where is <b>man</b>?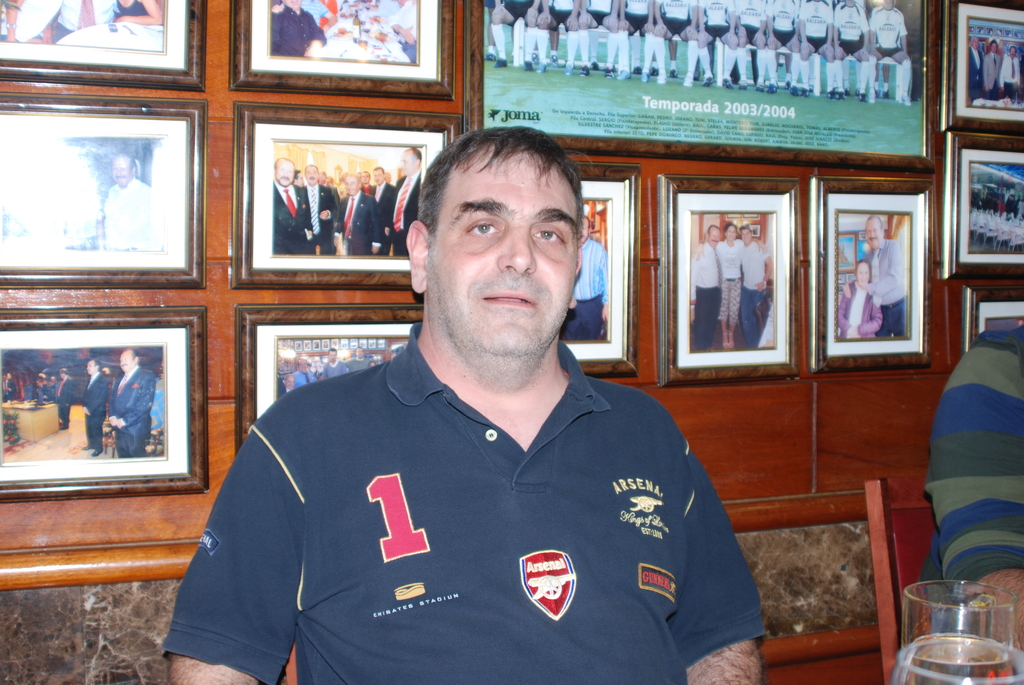
crop(981, 43, 1002, 99).
